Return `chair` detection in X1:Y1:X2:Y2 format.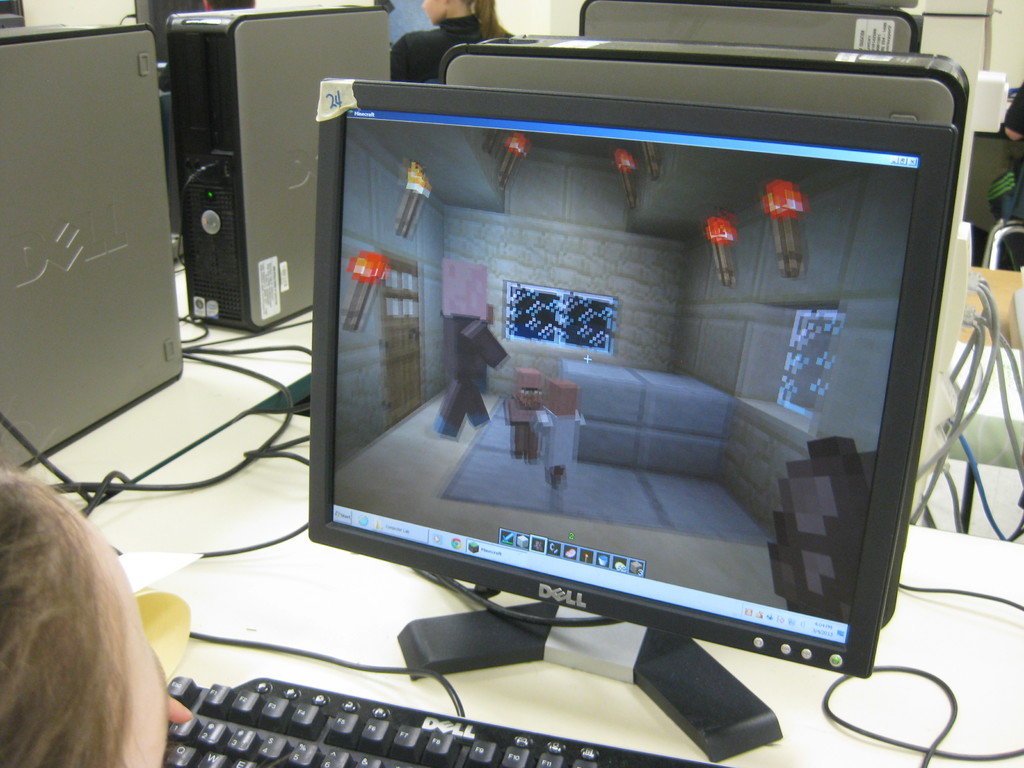
984:170:1023:273.
